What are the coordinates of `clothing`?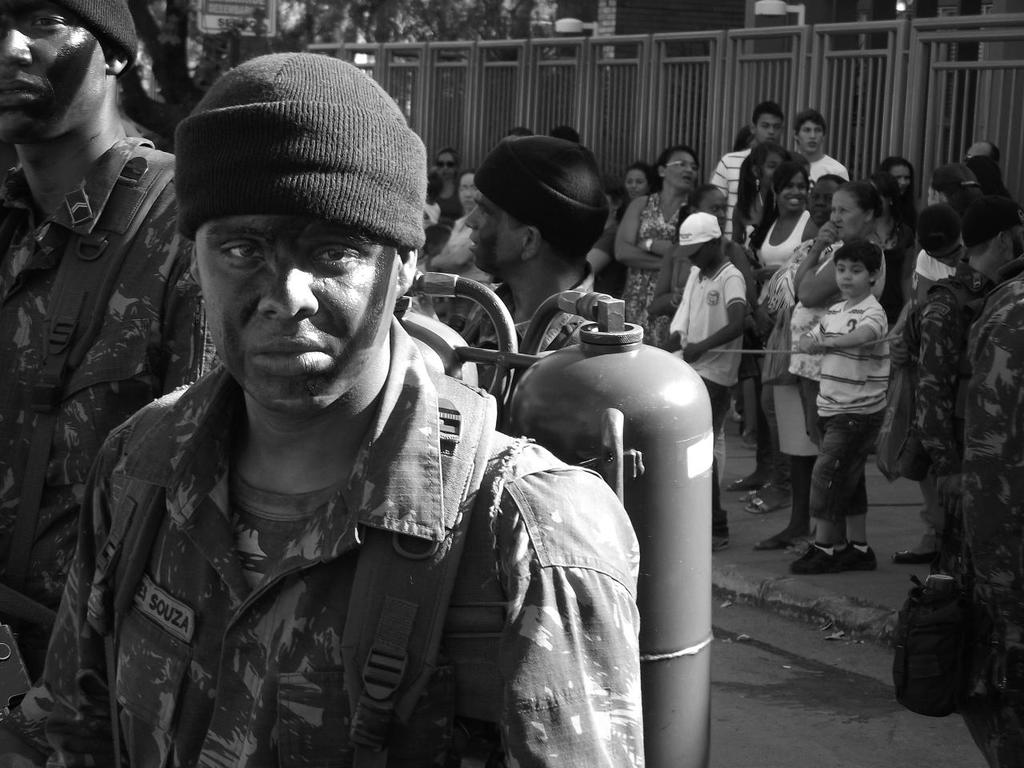
x1=742, y1=208, x2=811, y2=446.
